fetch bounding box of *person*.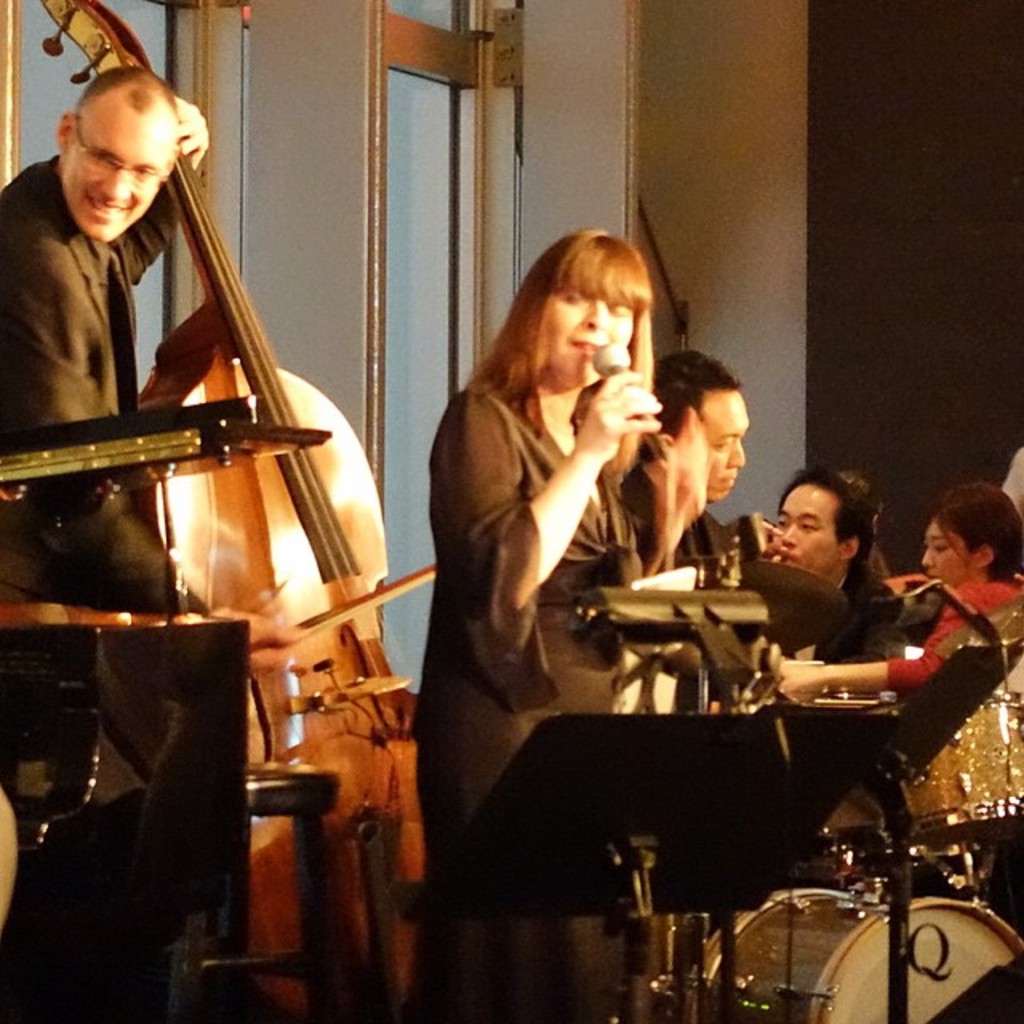
Bbox: box=[414, 224, 754, 955].
